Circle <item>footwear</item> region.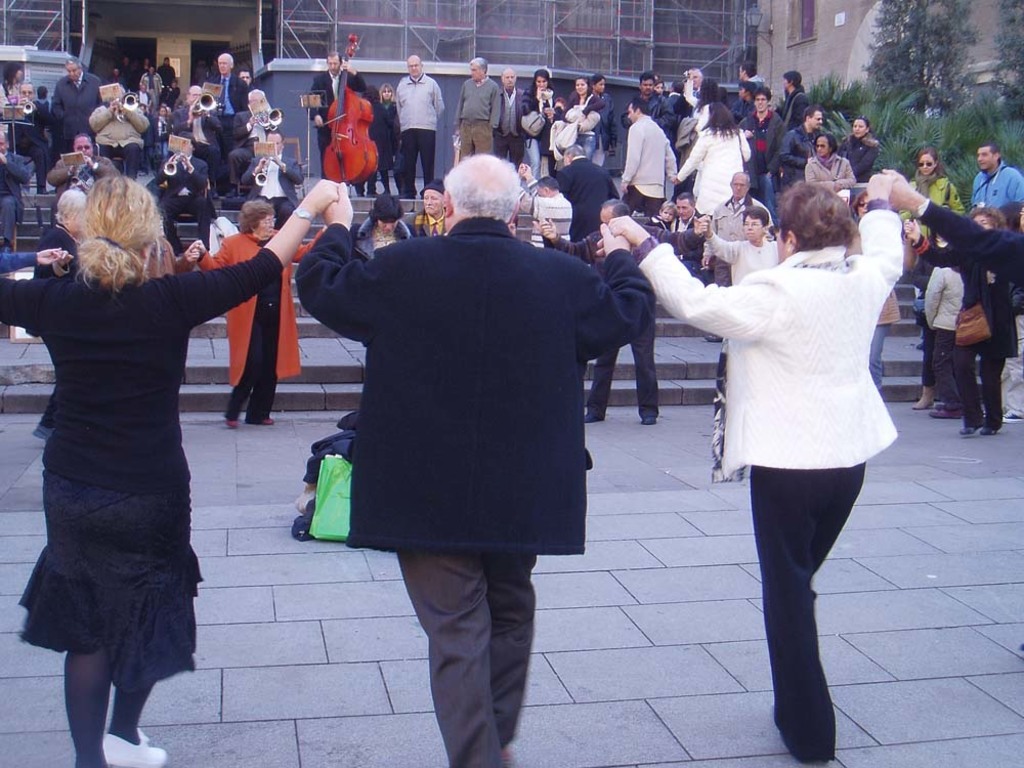
Region: [981,421,997,433].
